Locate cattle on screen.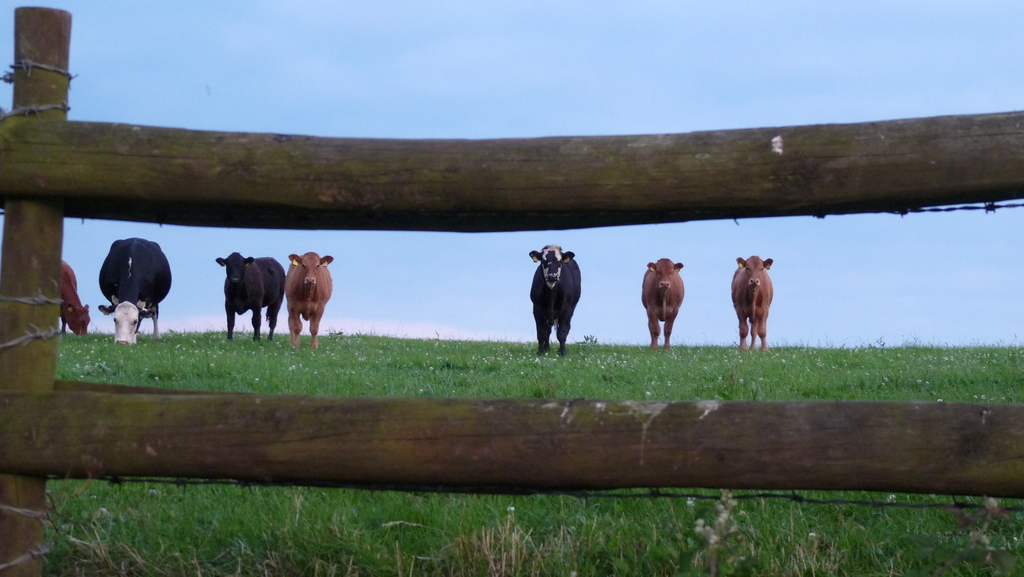
On screen at x1=102, y1=247, x2=170, y2=349.
